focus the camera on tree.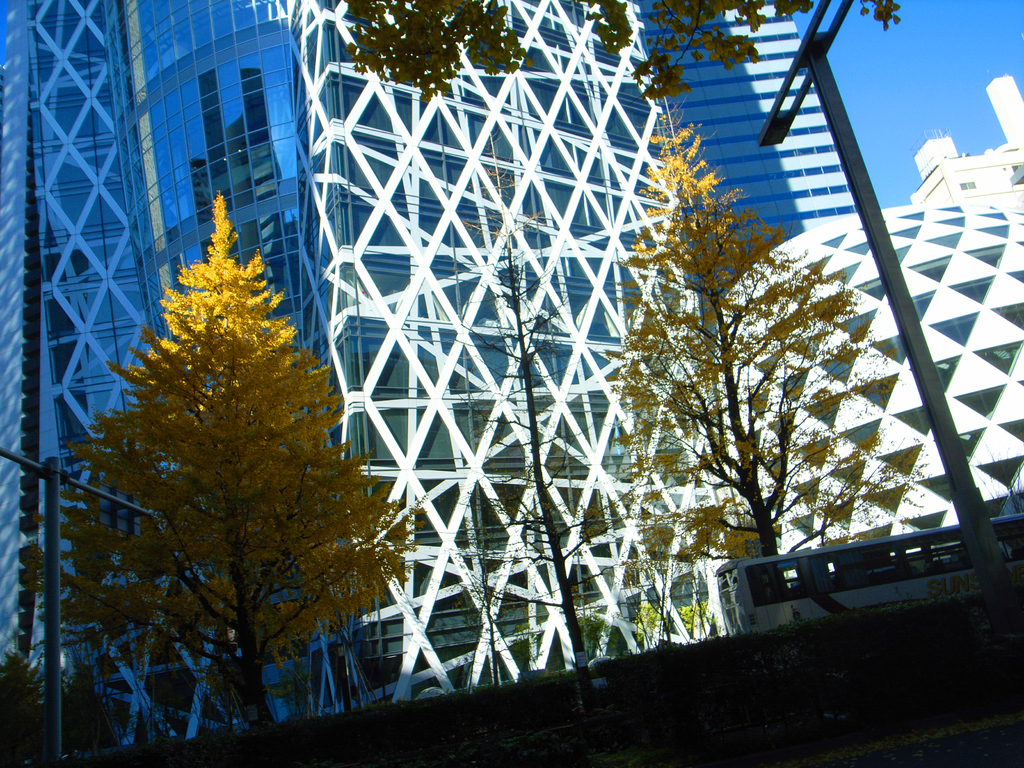
Focus region: l=625, t=105, r=934, b=589.
